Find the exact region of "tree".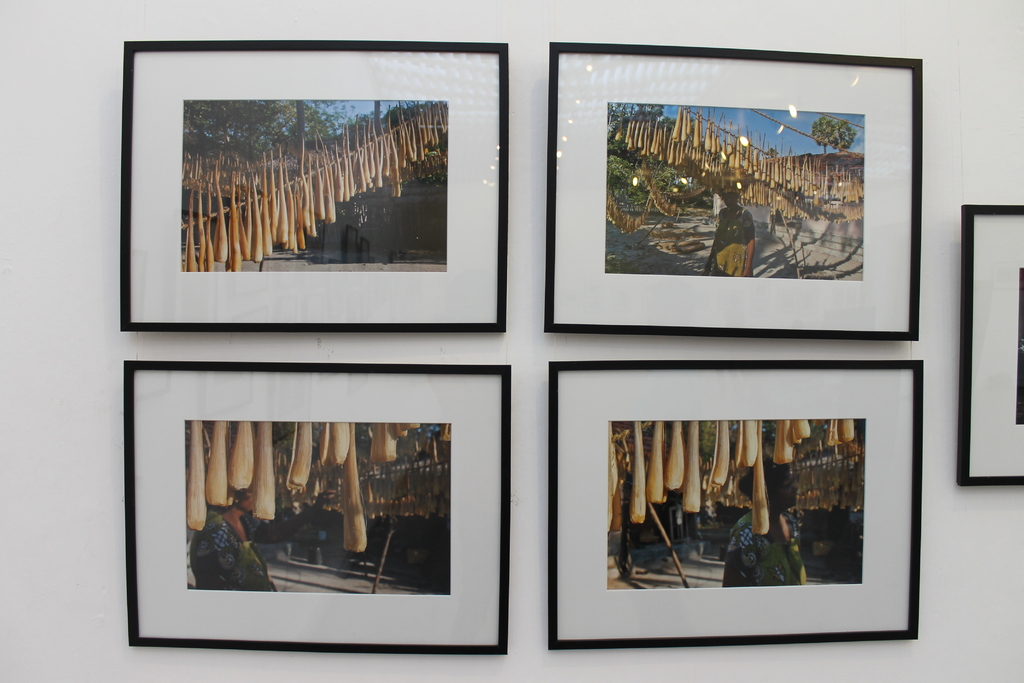
Exact region: (809, 117, 852, 150).
